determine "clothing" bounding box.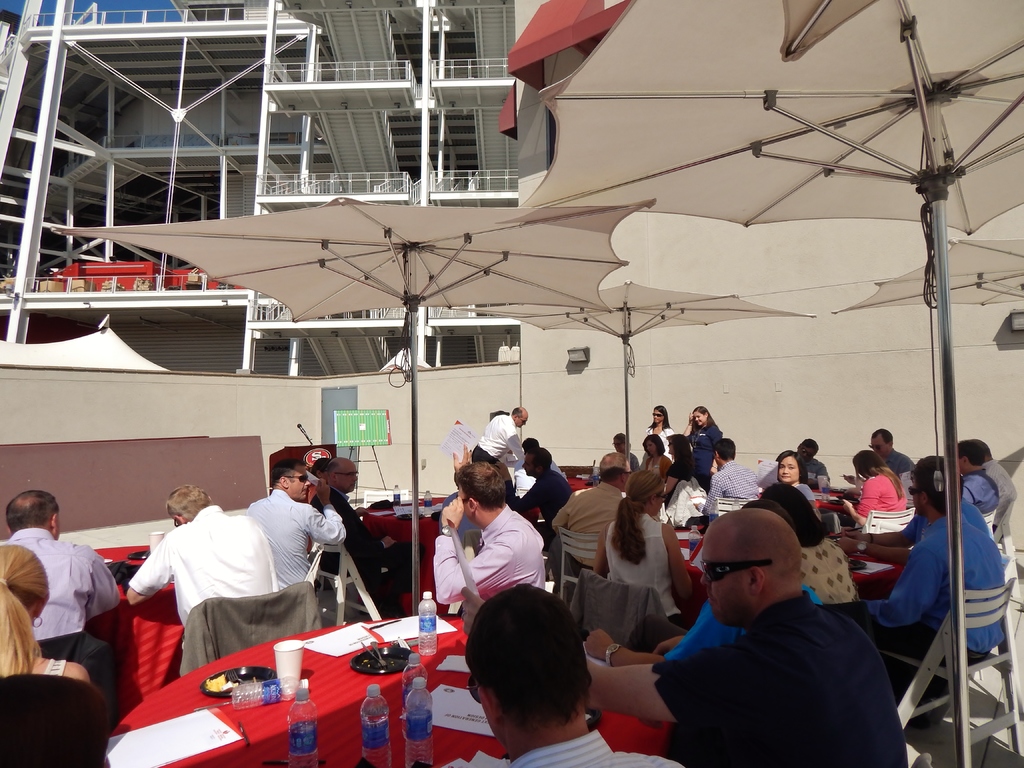
Determined: <box>130,497,337,673</box>.
